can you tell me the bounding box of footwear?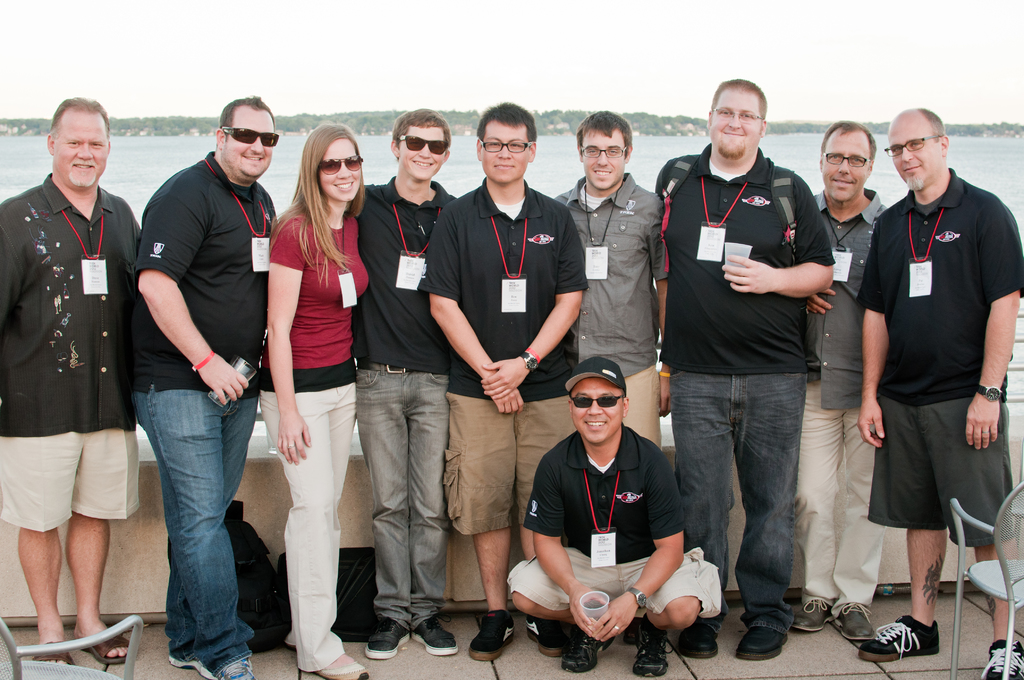
locate(622, 624, 636, 646).
